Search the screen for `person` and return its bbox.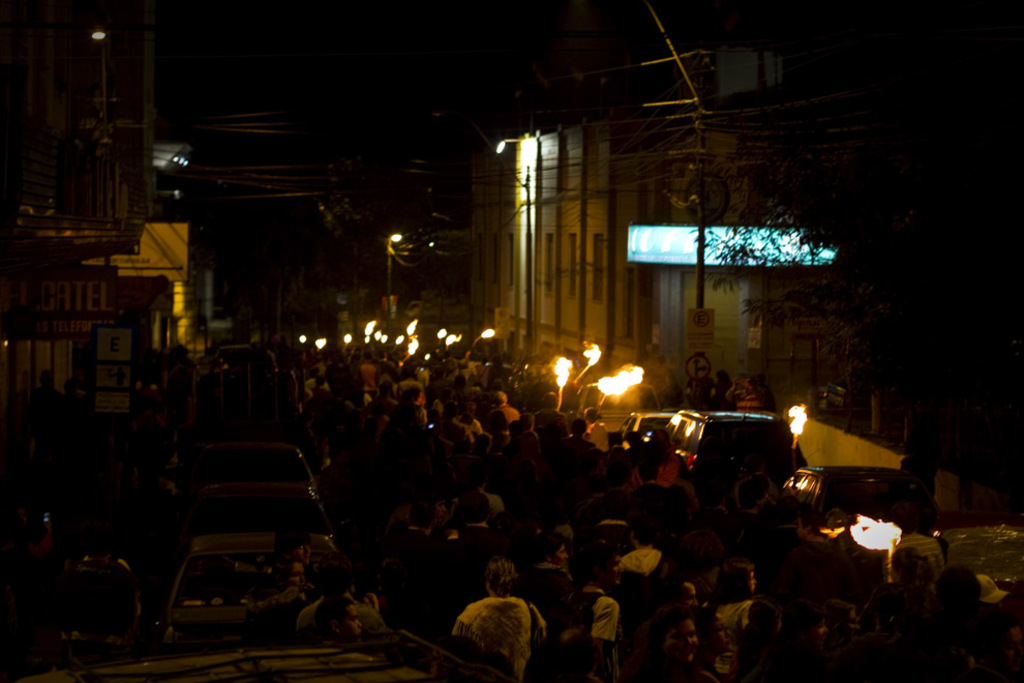
Found: [left=706, top=565, right=757, bottom=634].
